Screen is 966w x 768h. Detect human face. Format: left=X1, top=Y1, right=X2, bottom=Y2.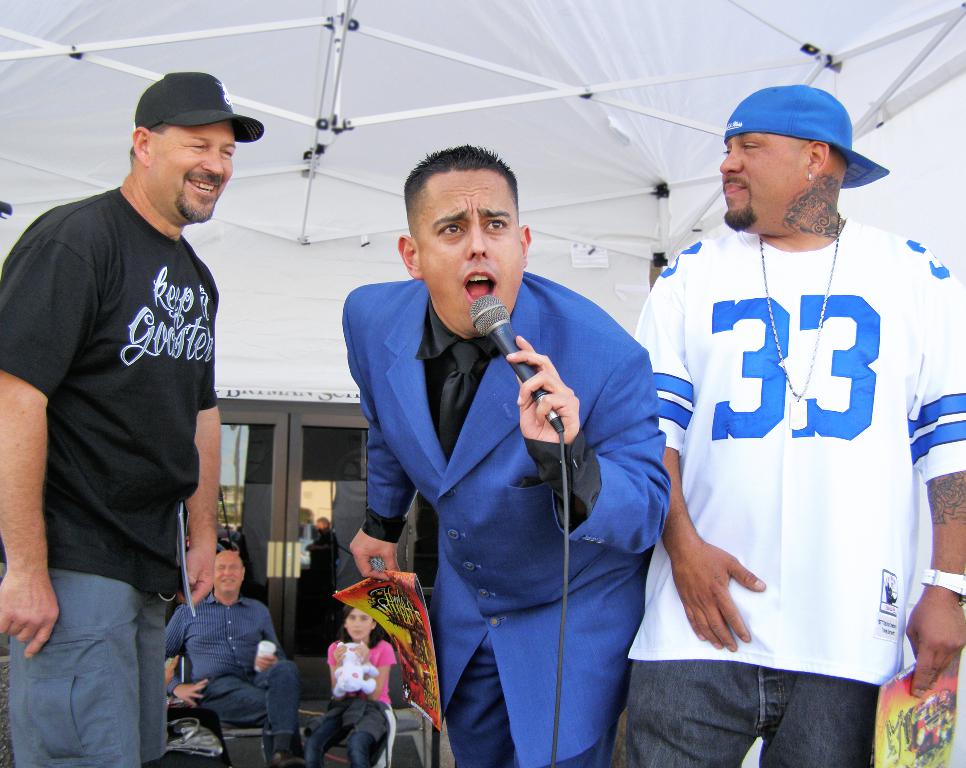
left=719, top=130, right=805, bottom=229.
